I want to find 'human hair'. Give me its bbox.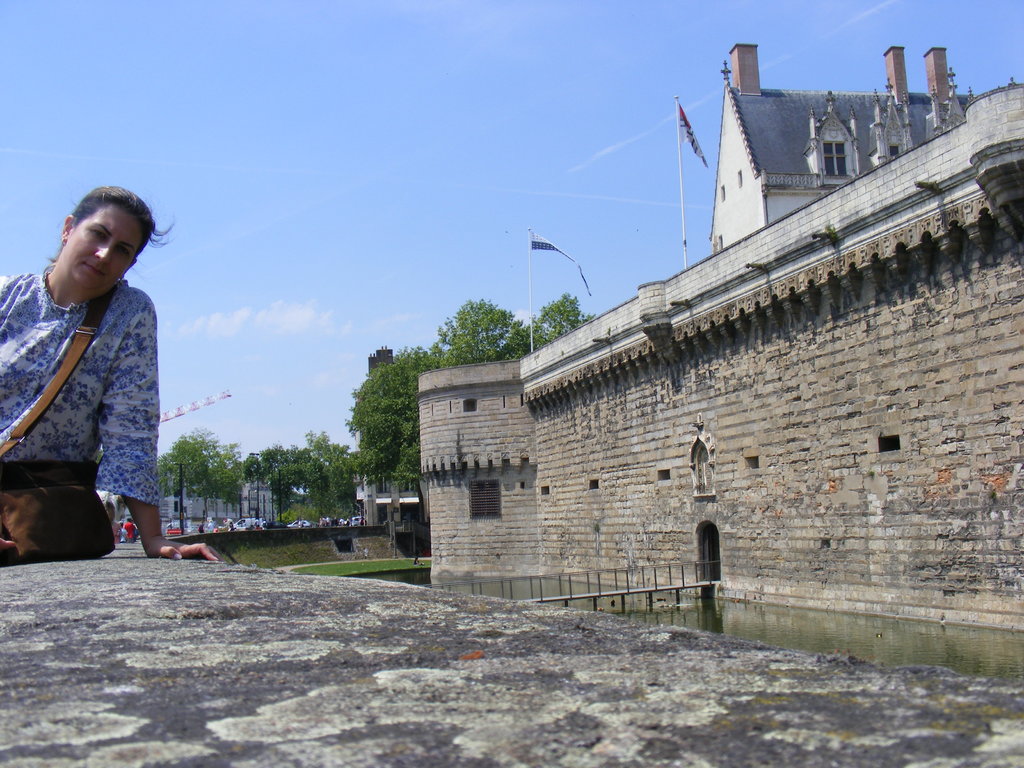
x1=127 y1=519 x2=131 y2=522.
